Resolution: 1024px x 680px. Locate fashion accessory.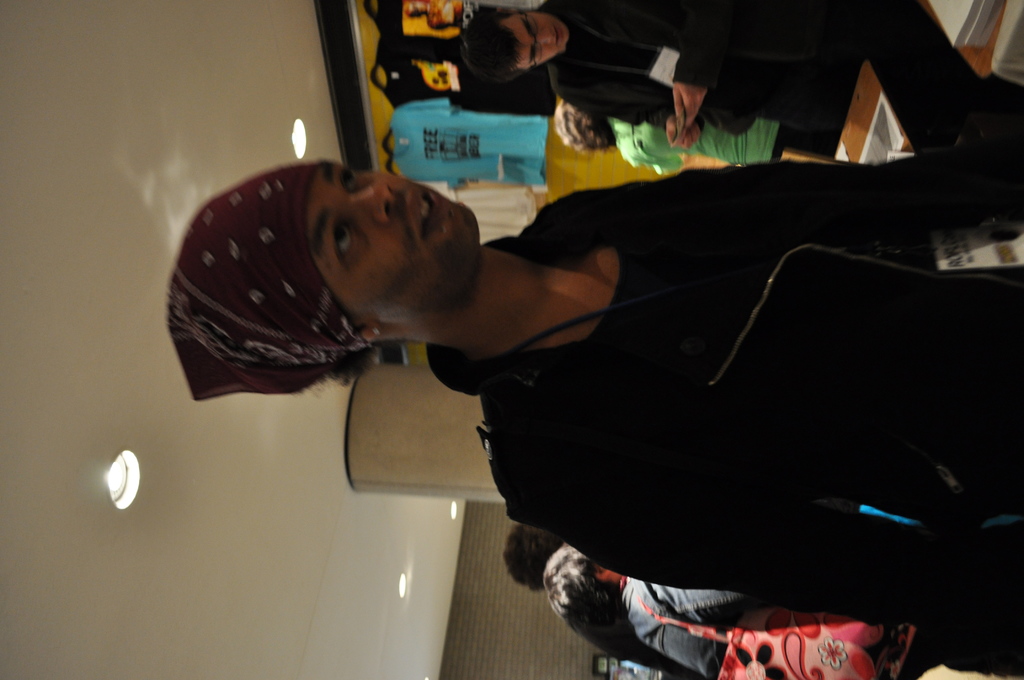
x1=369, y1=327, x2=385, y2=339.
